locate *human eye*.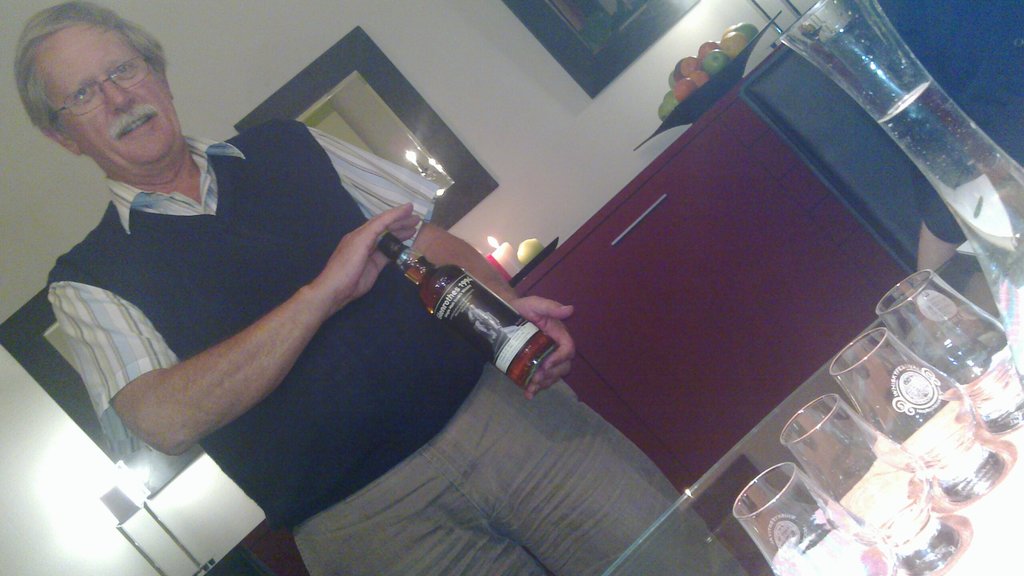
Bounding box: bbox(112, 61, 137, 76).
